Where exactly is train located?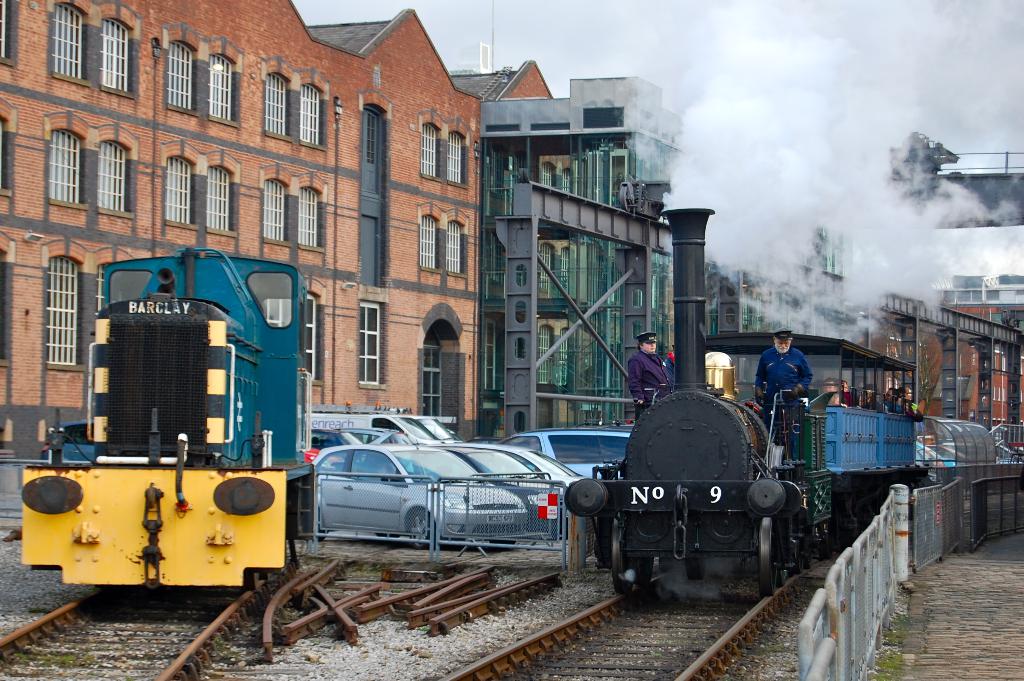
Its bounding box is region(553, 372, 1020, 615).
